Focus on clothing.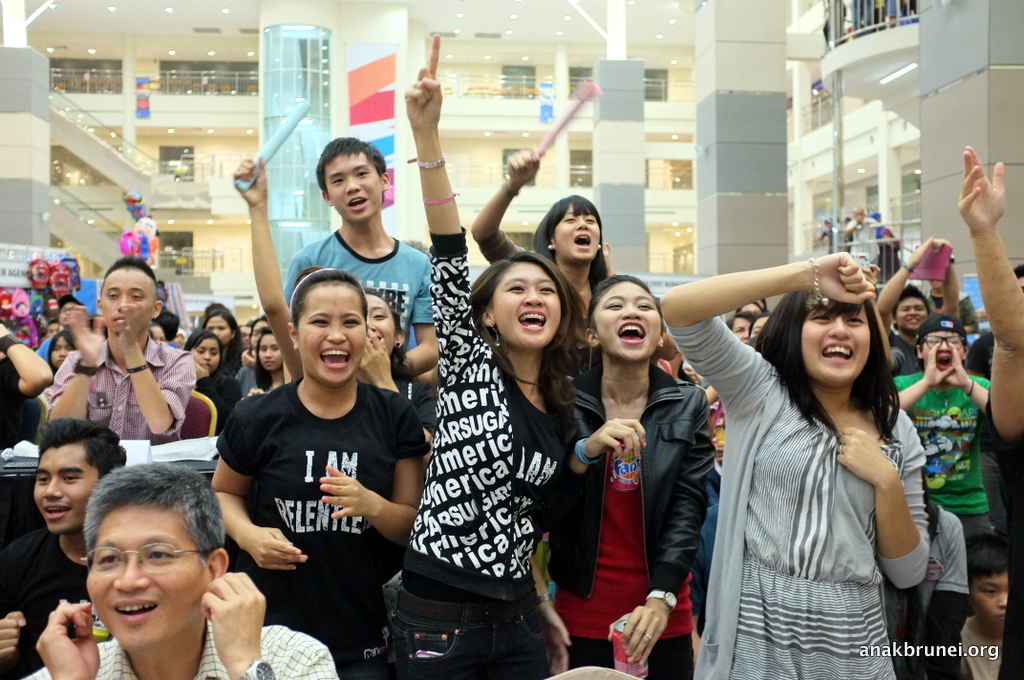
Focused at <box>48,344,203,429</box>.
